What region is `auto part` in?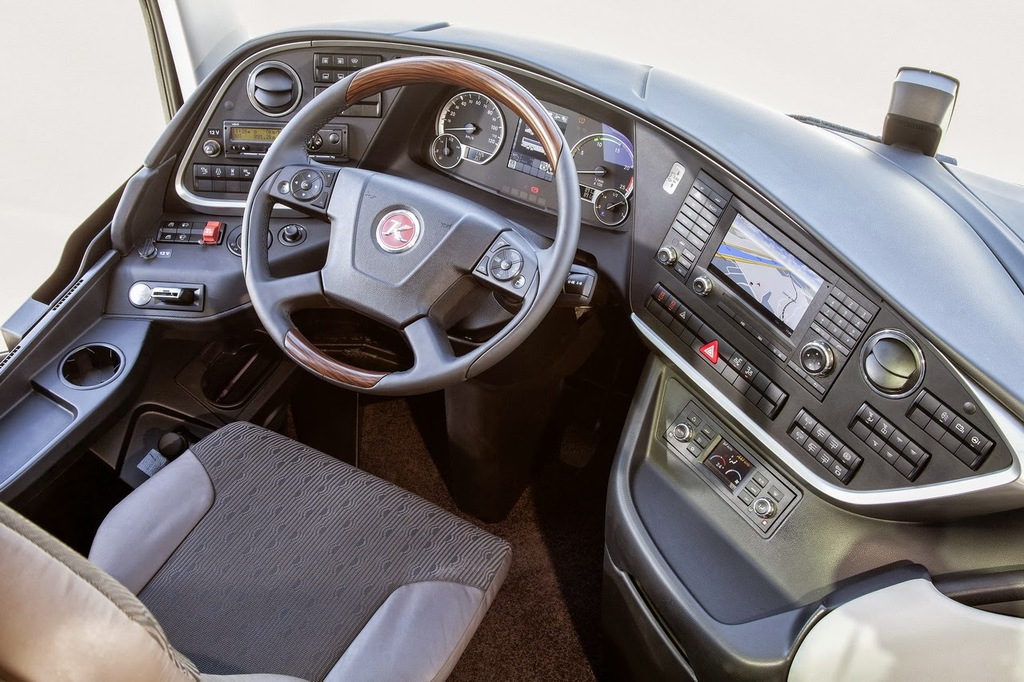
rect(190, 46, 606, 384).
